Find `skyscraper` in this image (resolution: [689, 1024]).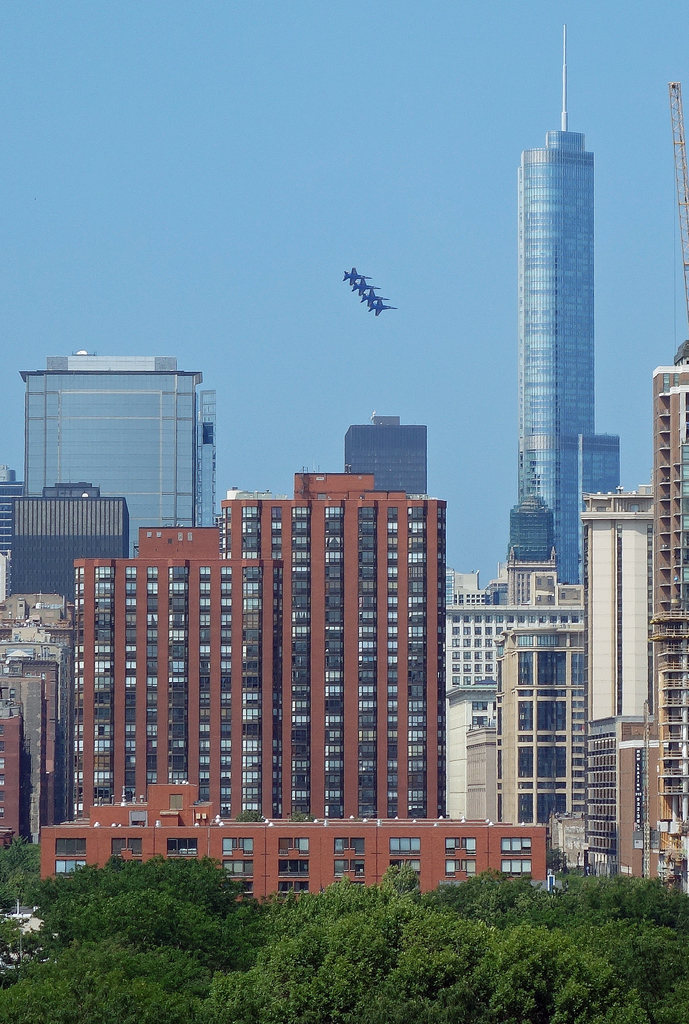
x1=31 y1=776 x2=542 y2=918.
